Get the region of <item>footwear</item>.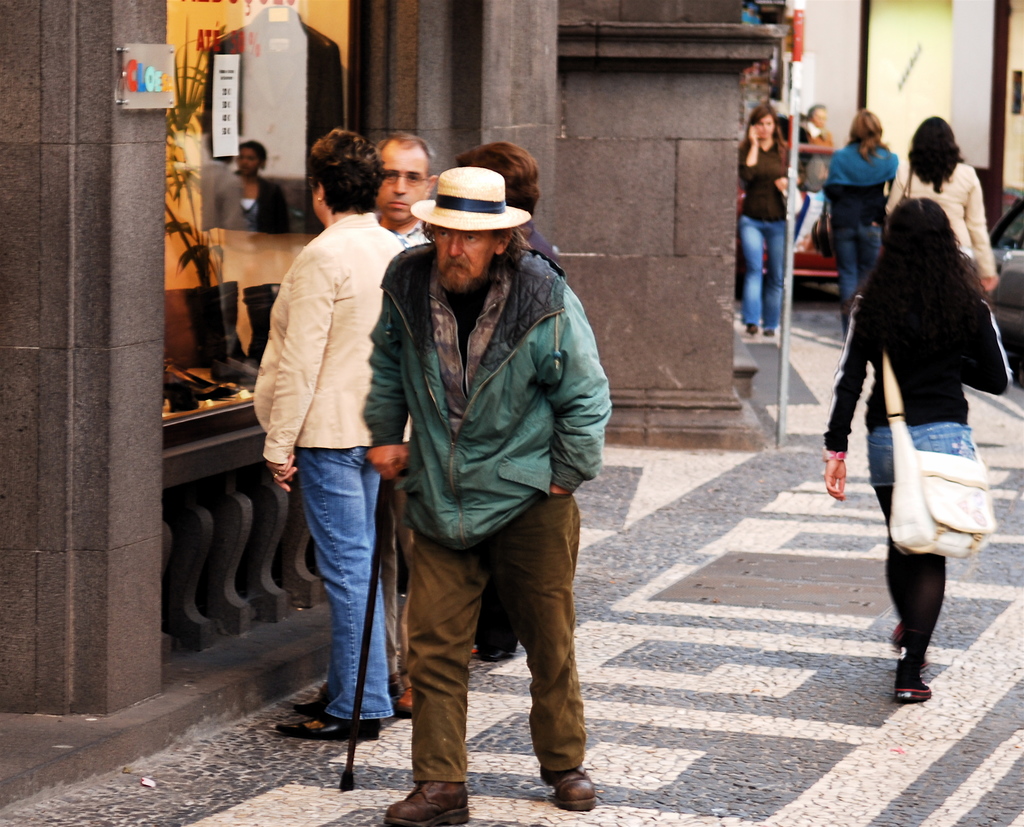
region(895, 662, 932, 704).
